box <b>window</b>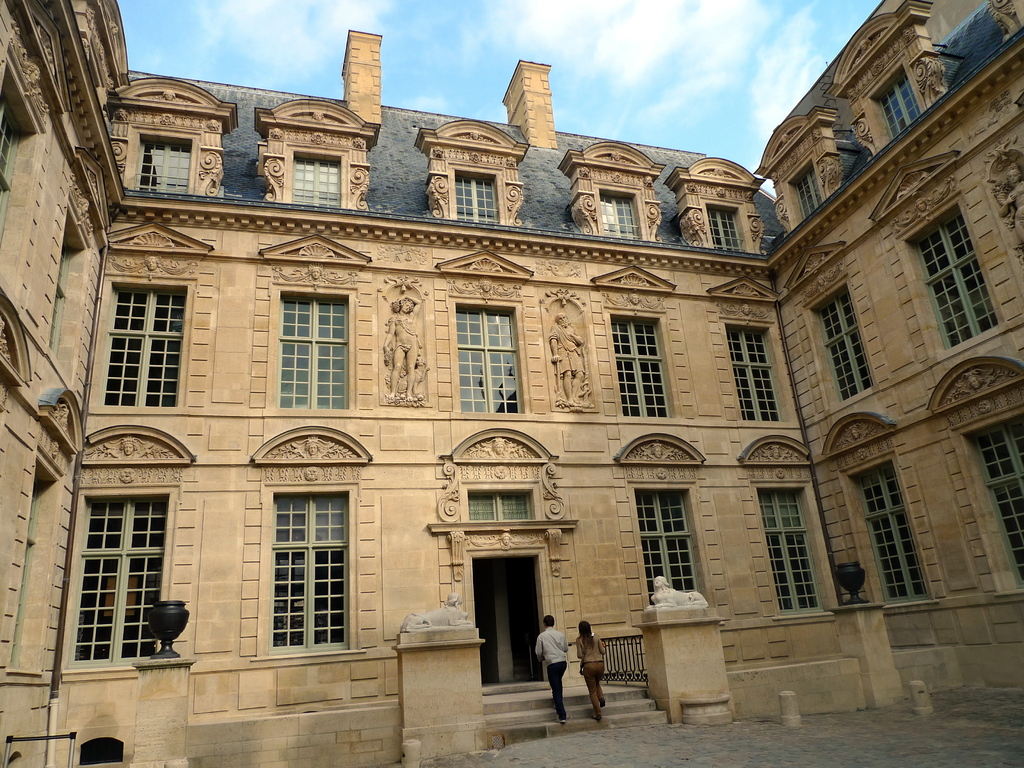
locate(631, 490, 697, 598)
